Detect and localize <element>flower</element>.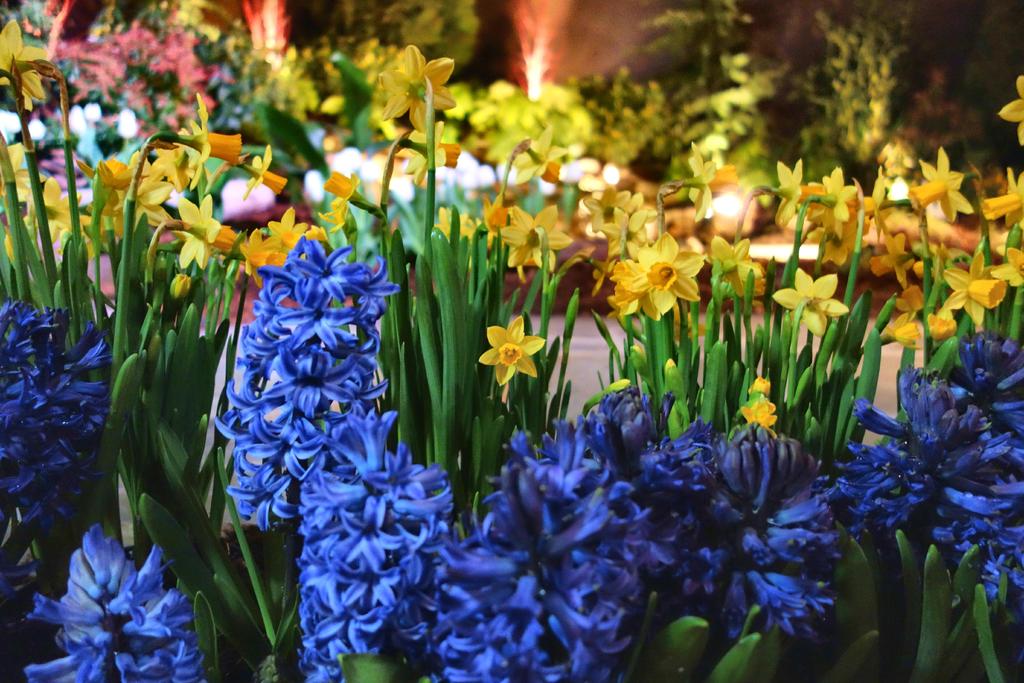
Localized at [993, 78, 1023, 143].
